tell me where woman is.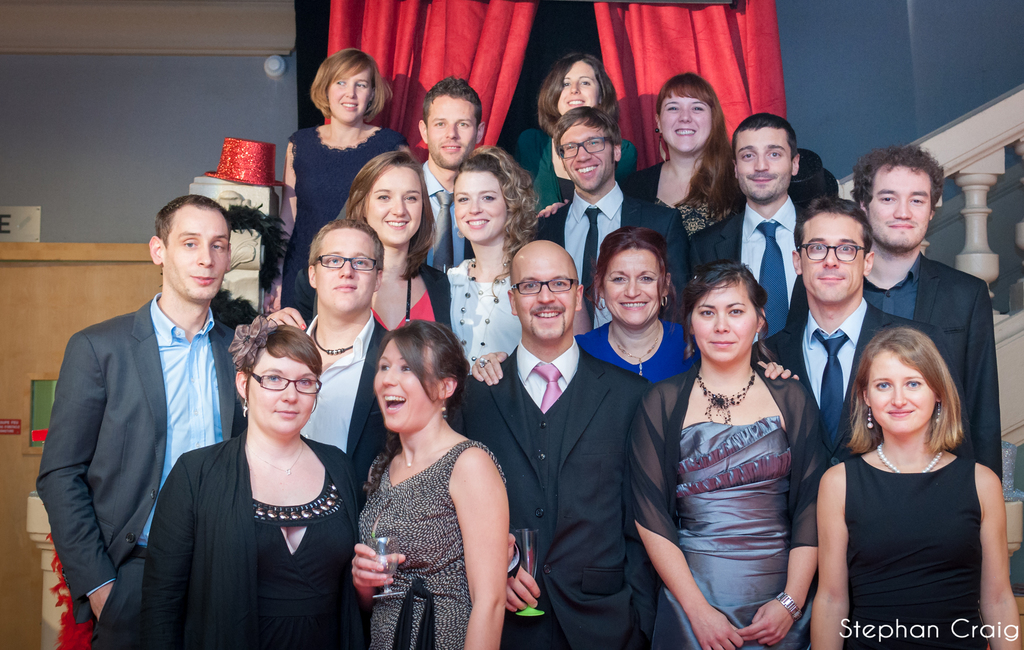
woman is at <bbox>152, 298, 356, 649</bbox>.
